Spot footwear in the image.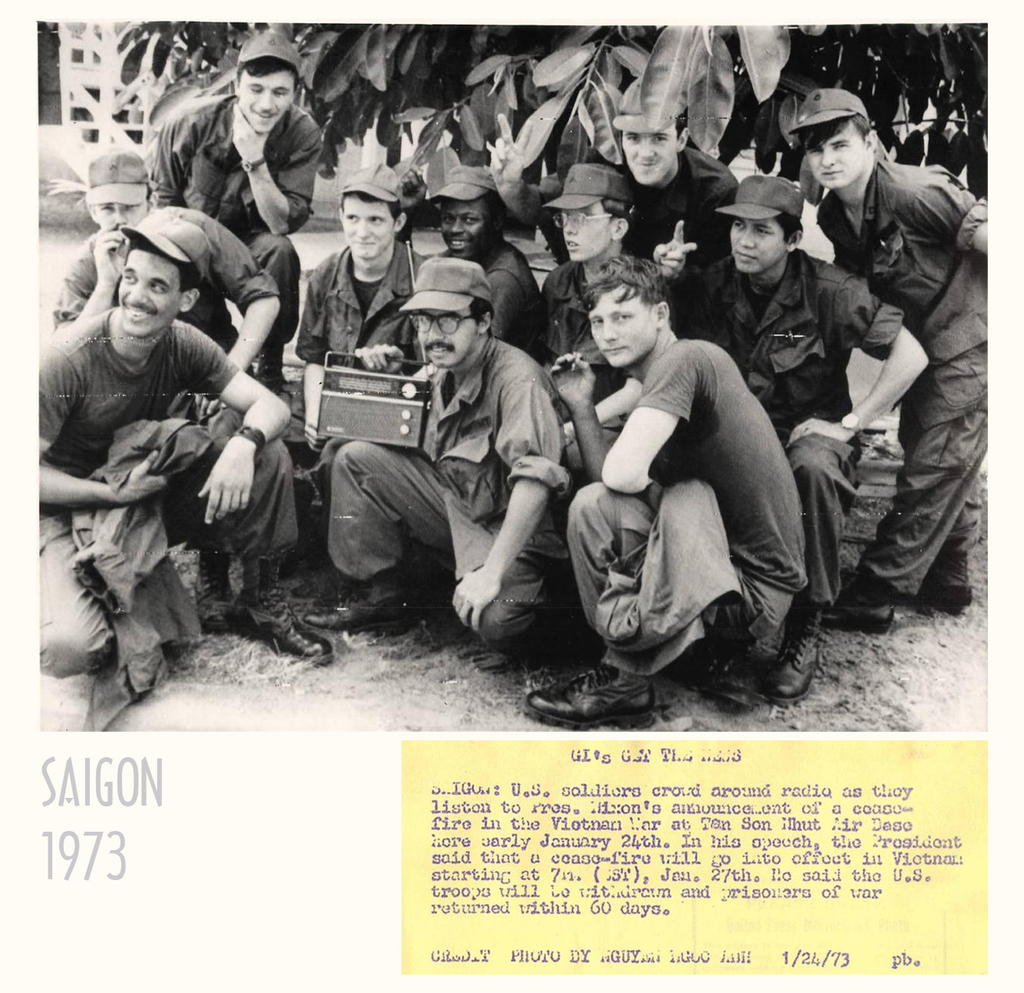
footwear found at (x1=709, y1=654, x2=761, y2=720).
